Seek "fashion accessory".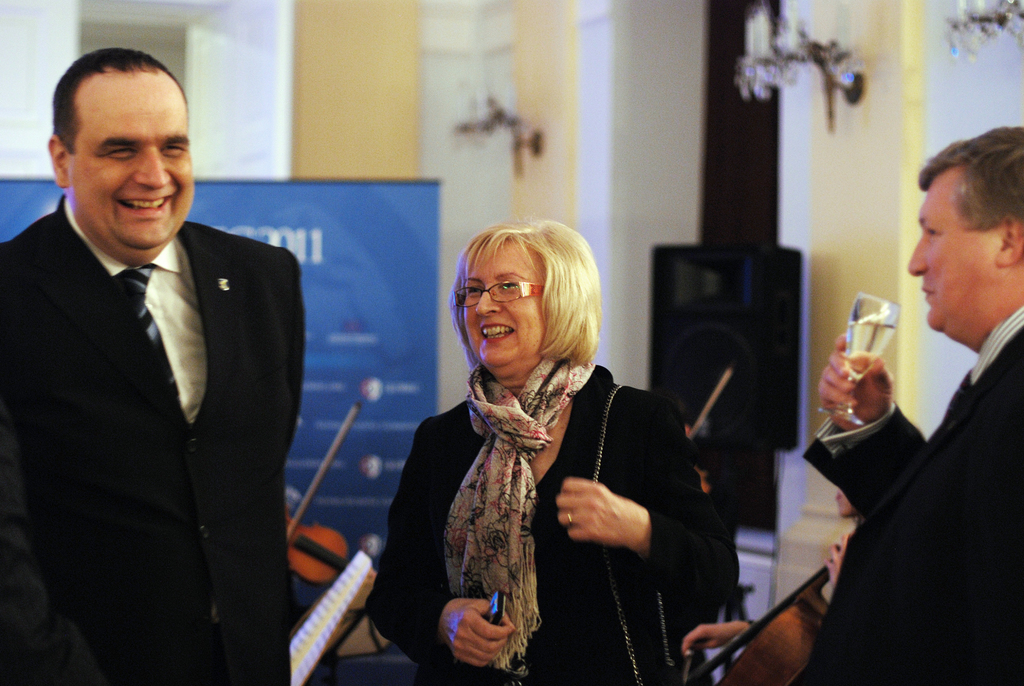
region(567, 512, 572, 527).
